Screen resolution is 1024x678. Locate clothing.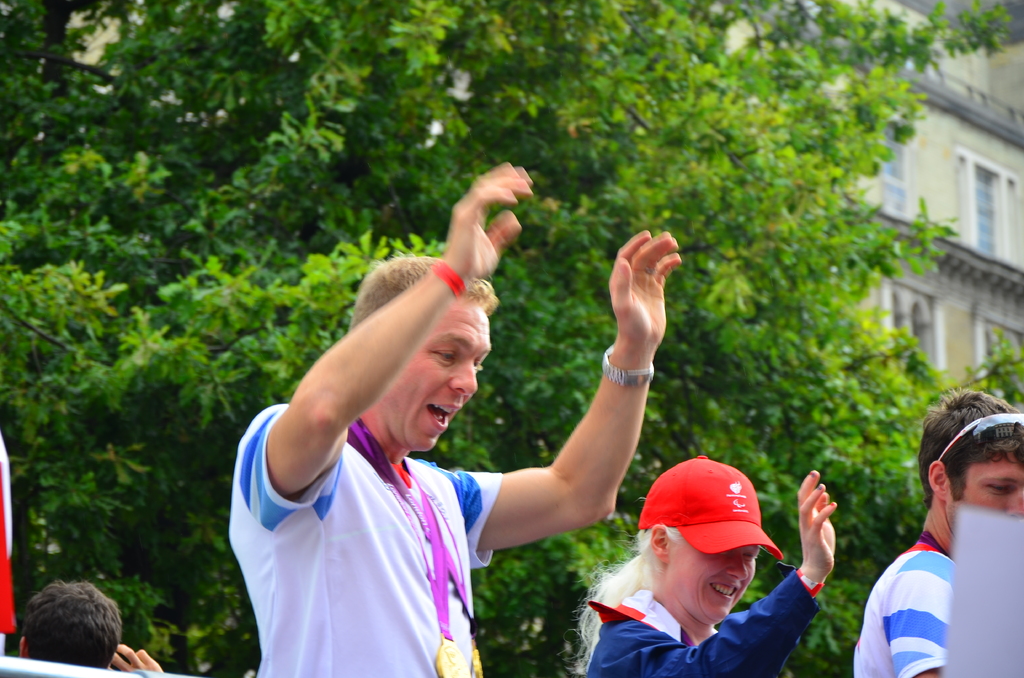
0/437/18/636.
